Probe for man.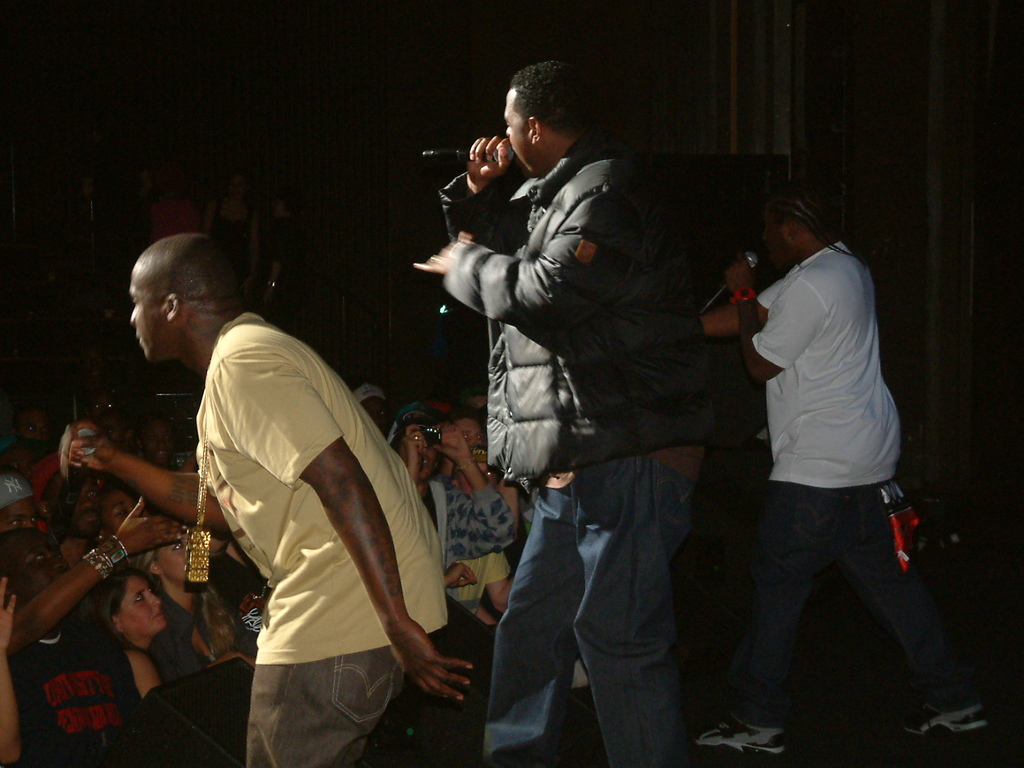
Probe result: pyautogui.locateOnScreen(702, 176, 984, 767).
